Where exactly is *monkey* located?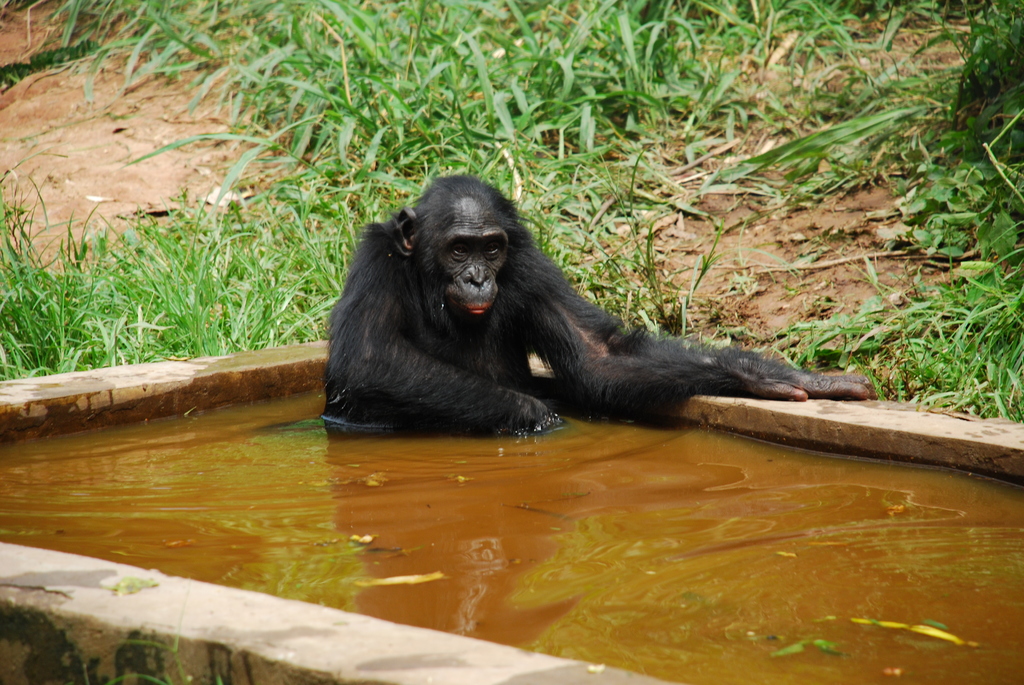
Its bounding box is box=[330, 177, 835, 459].
